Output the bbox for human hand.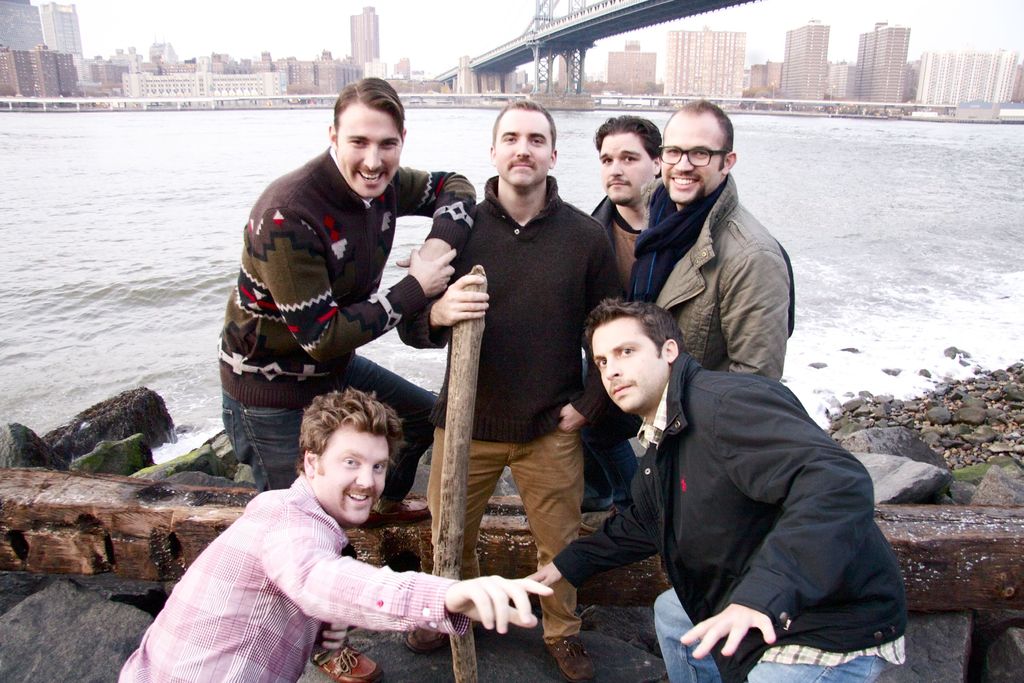
(518,563,564,586).
